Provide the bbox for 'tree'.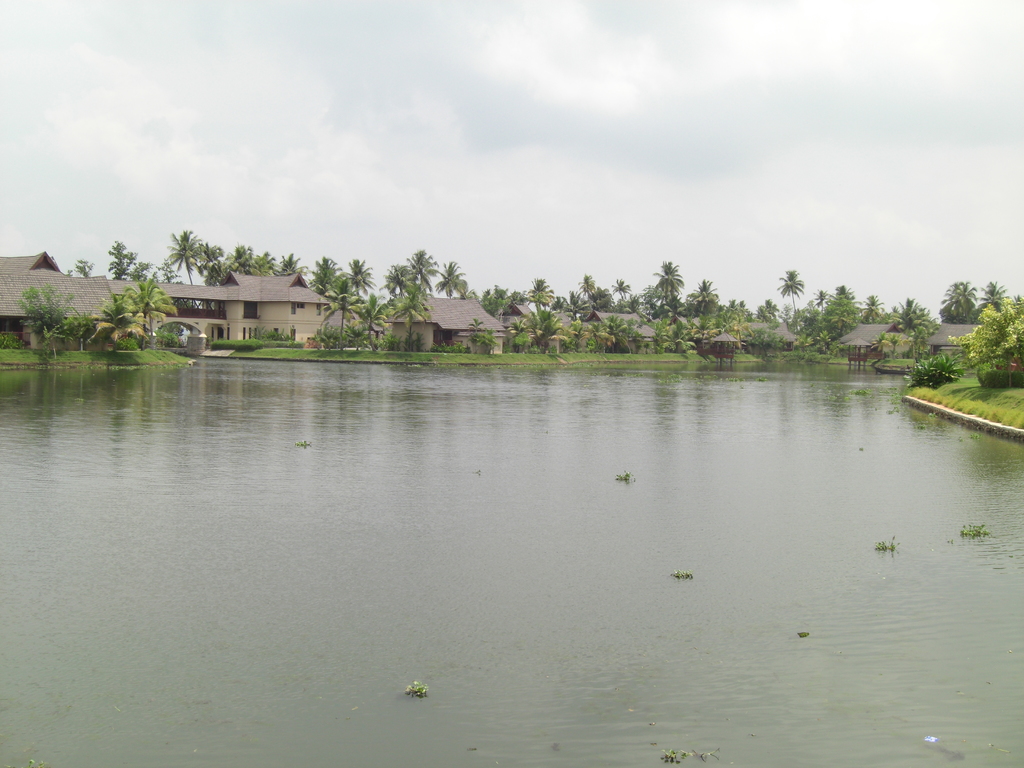
x1=936 y1=281 x2=982 y2=336.
